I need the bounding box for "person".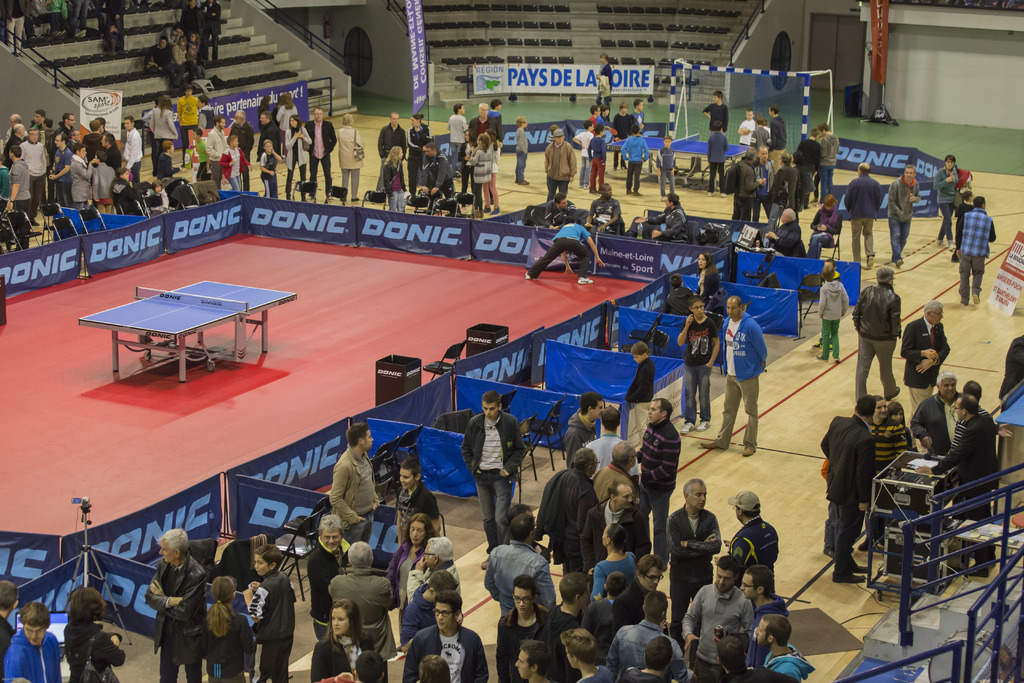
Here it is: 694 249 723 315.
